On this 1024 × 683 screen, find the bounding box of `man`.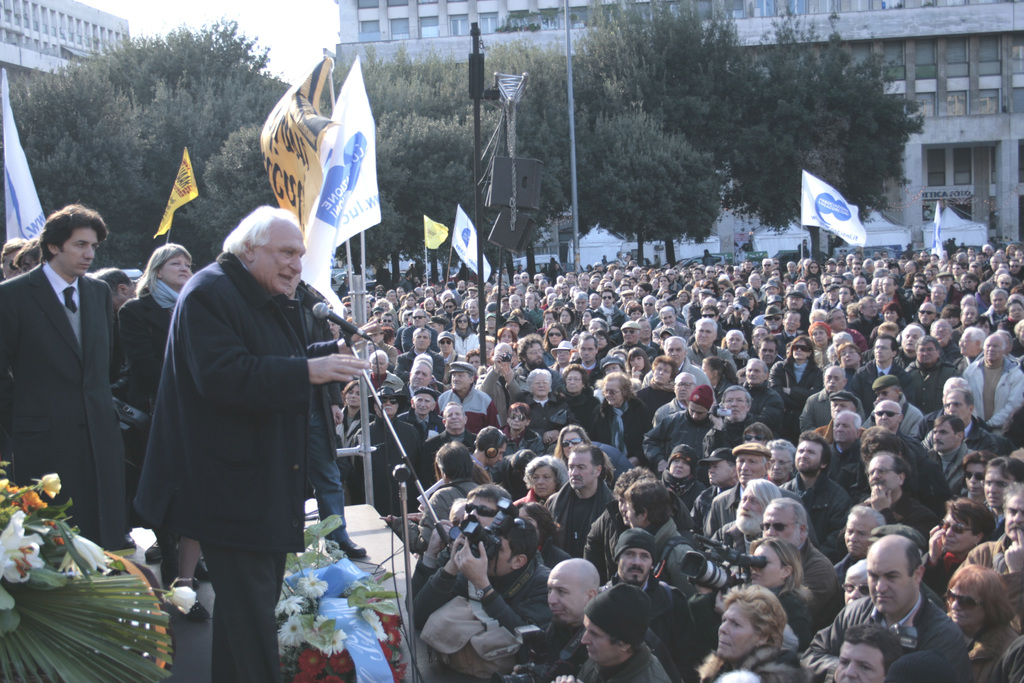
Bounding box: [x1=643, y1=293, x2=657, y2=320].
